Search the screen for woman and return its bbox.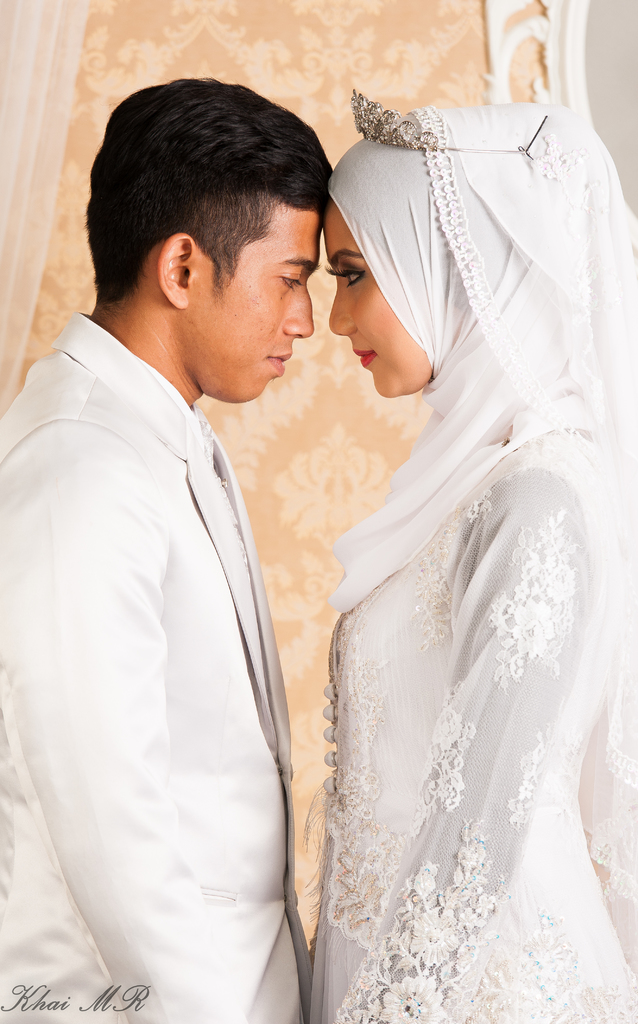
Found: 236/97/619/1000.
